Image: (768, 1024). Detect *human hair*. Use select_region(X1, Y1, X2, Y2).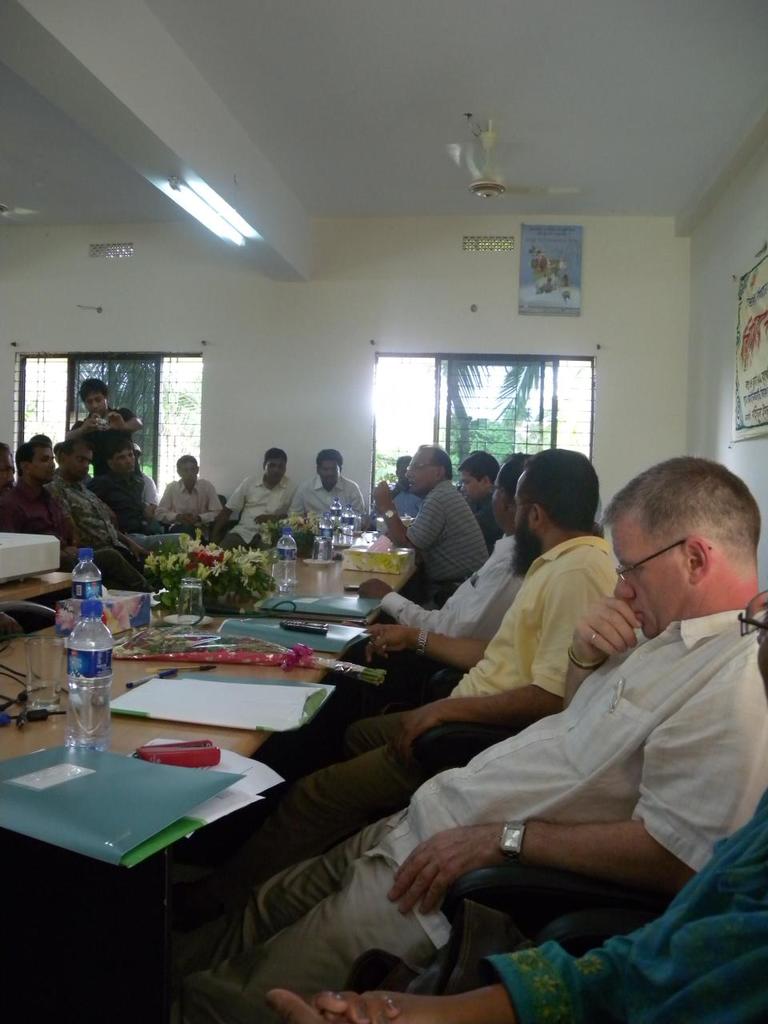
select_region(425, 445, 449, 478).
